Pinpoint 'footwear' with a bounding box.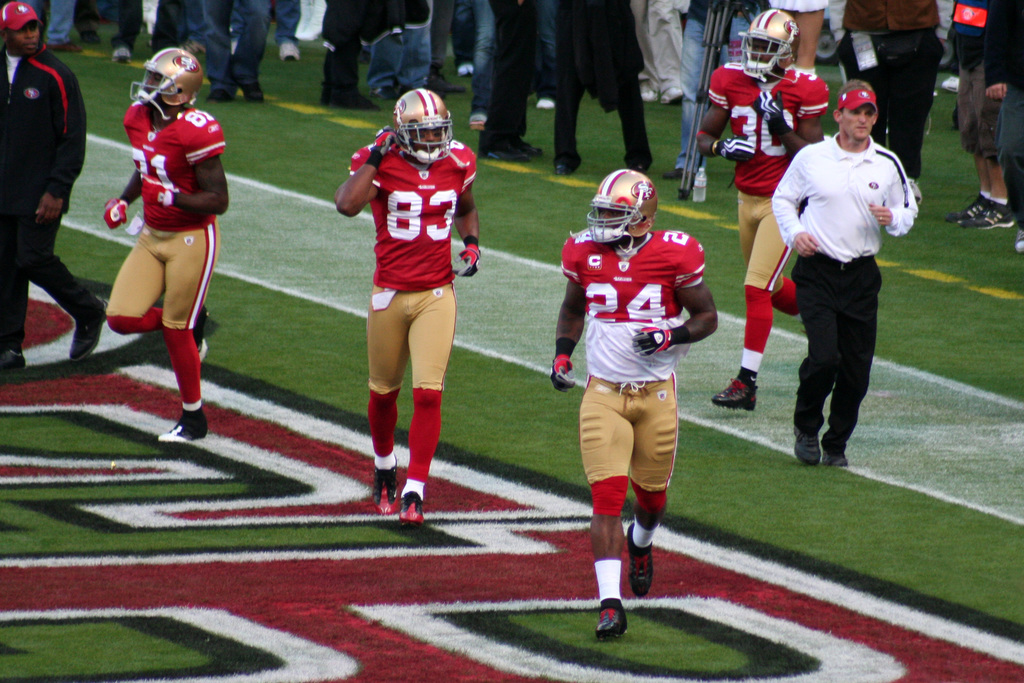
<region>192, 301, 212, 360</region>.
